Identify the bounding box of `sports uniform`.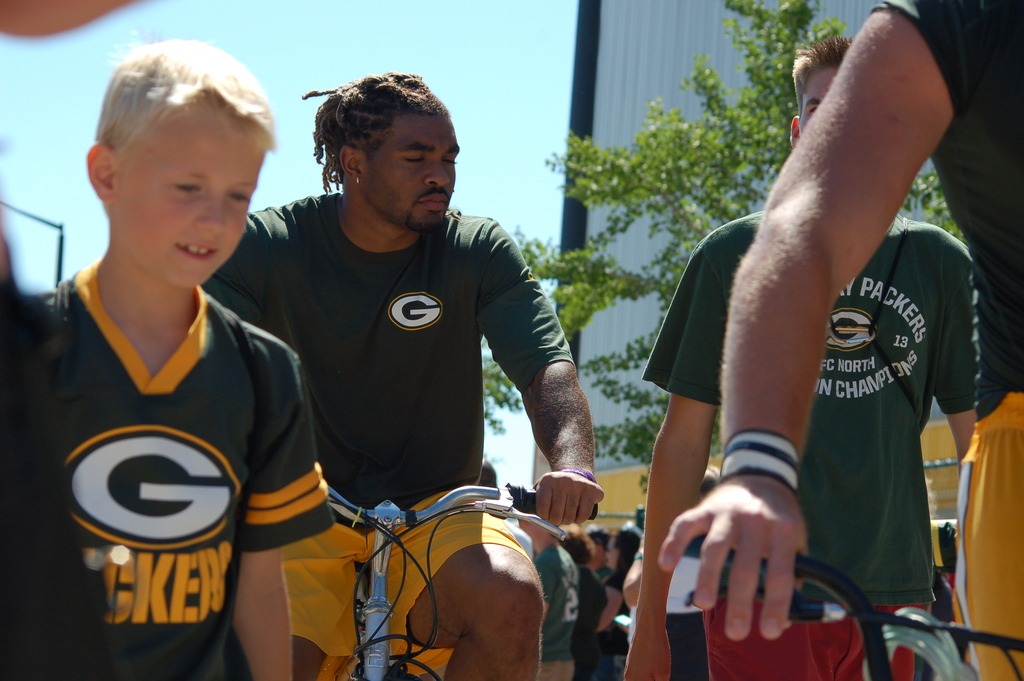
pyautogui.locateOnScreen(31, 264, 330, 680).
